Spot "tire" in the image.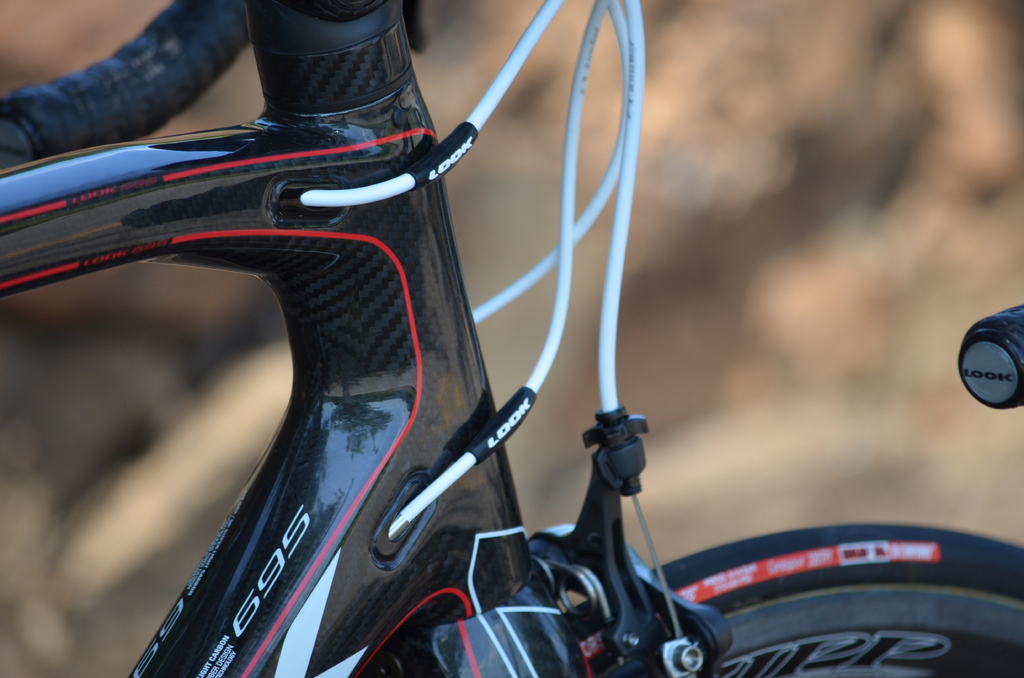
"tire" found at crop(566, 519, 1023, 677).
